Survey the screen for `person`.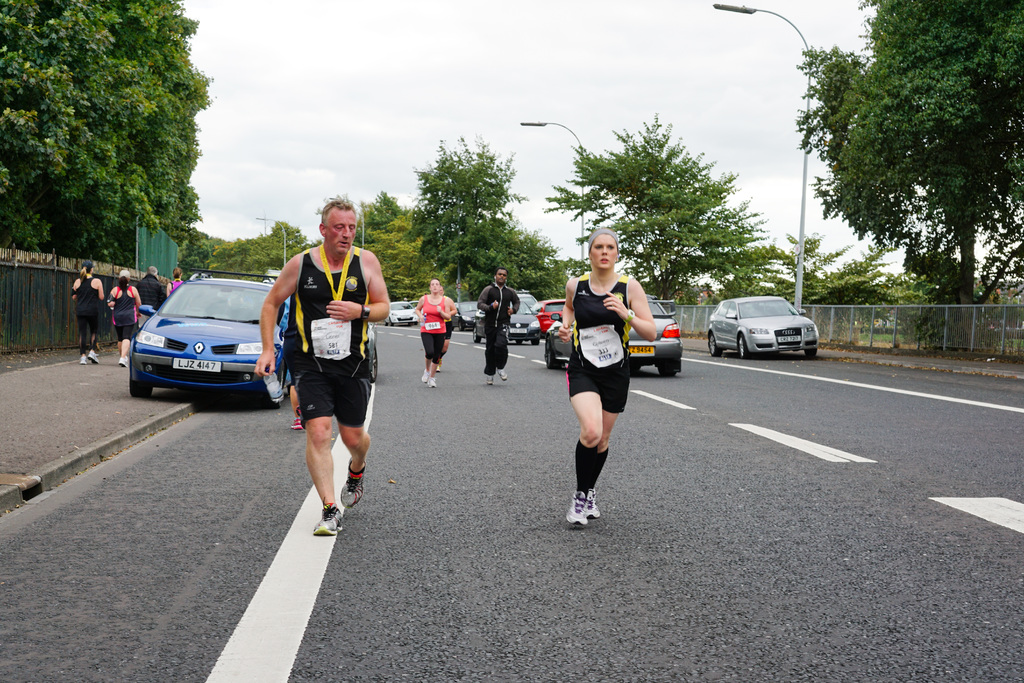
Survey found: 561,229,655,525.
